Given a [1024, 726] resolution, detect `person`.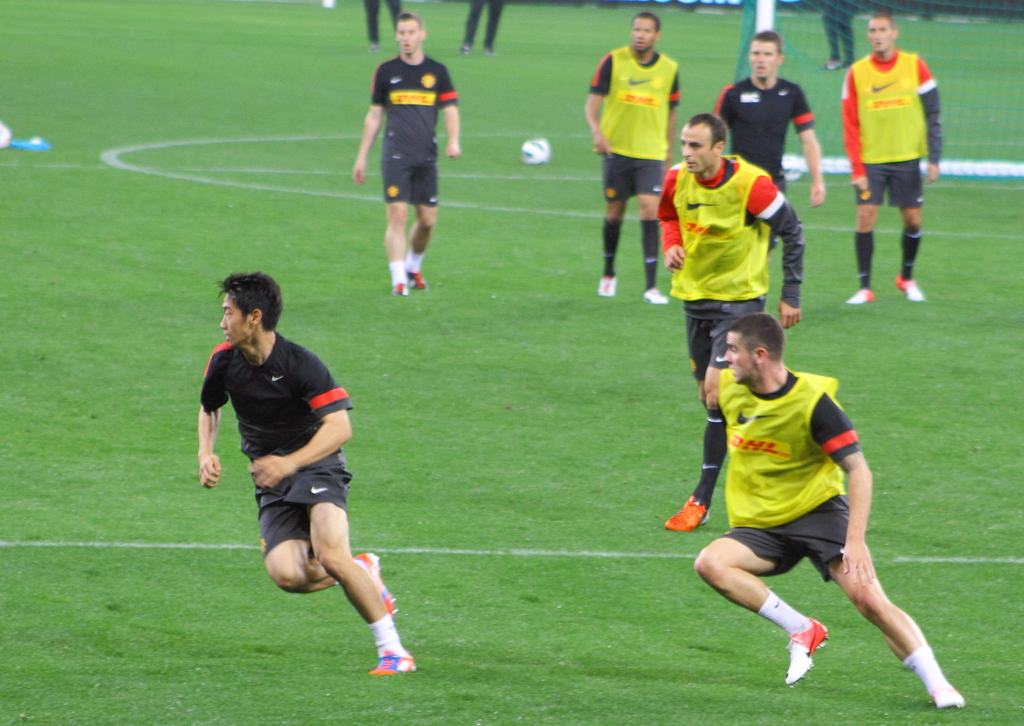
(x1=457, y1=0, x2=508, y2=55).
